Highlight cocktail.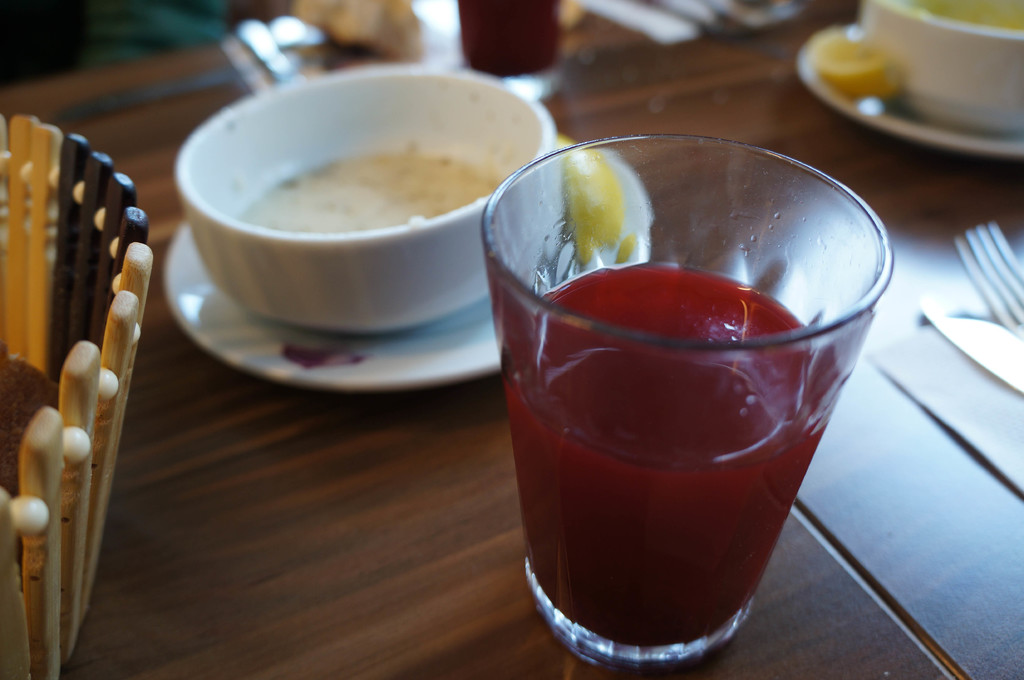
Highlighted region: x1=477, y1=130, x2=897, y2=665.
